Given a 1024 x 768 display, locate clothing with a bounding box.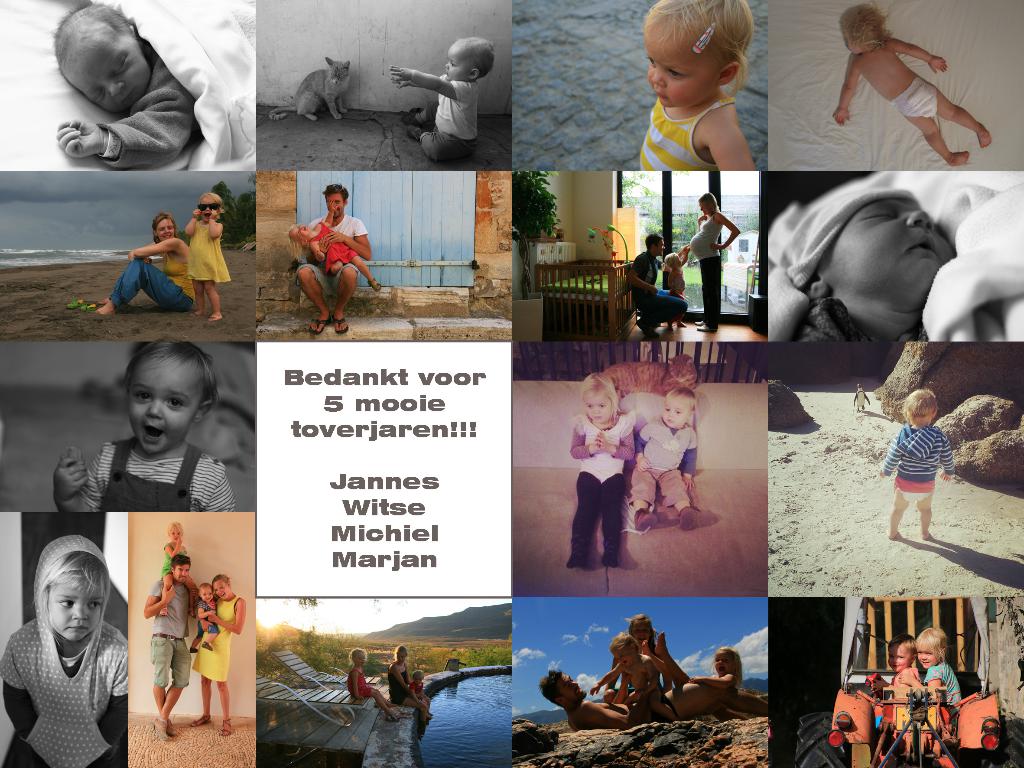
Located: (left=0, top=533, right=131, bottom=767).
